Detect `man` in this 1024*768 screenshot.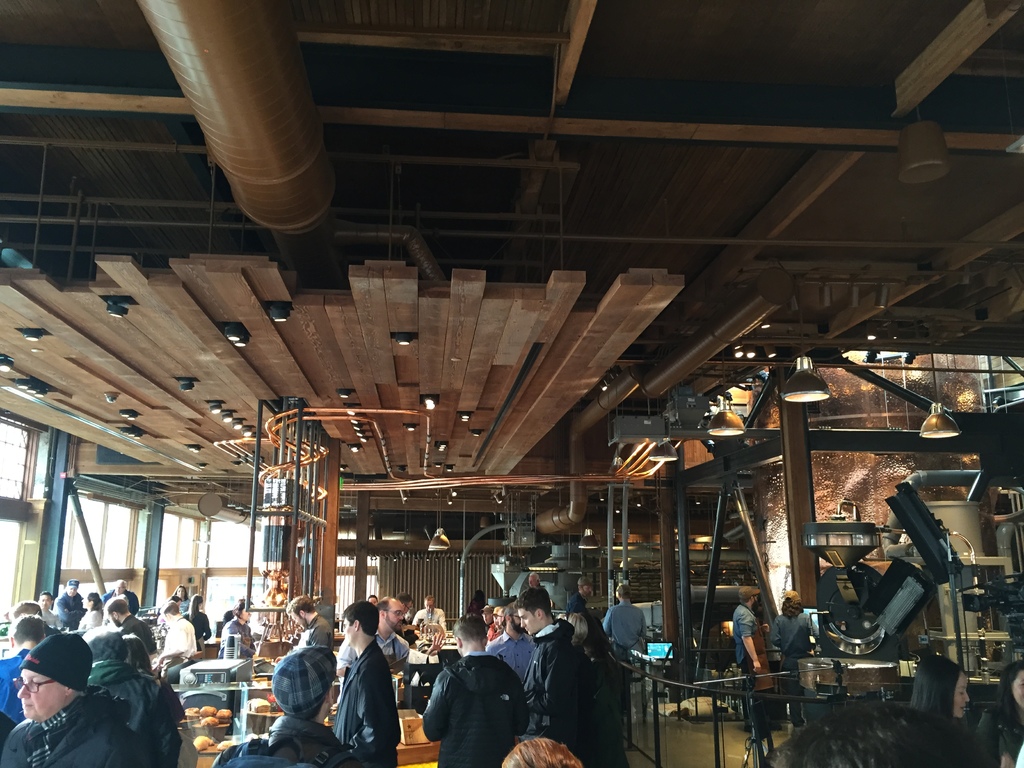
Detection: [x1=371, y1=596, x2=408, y2=691].
